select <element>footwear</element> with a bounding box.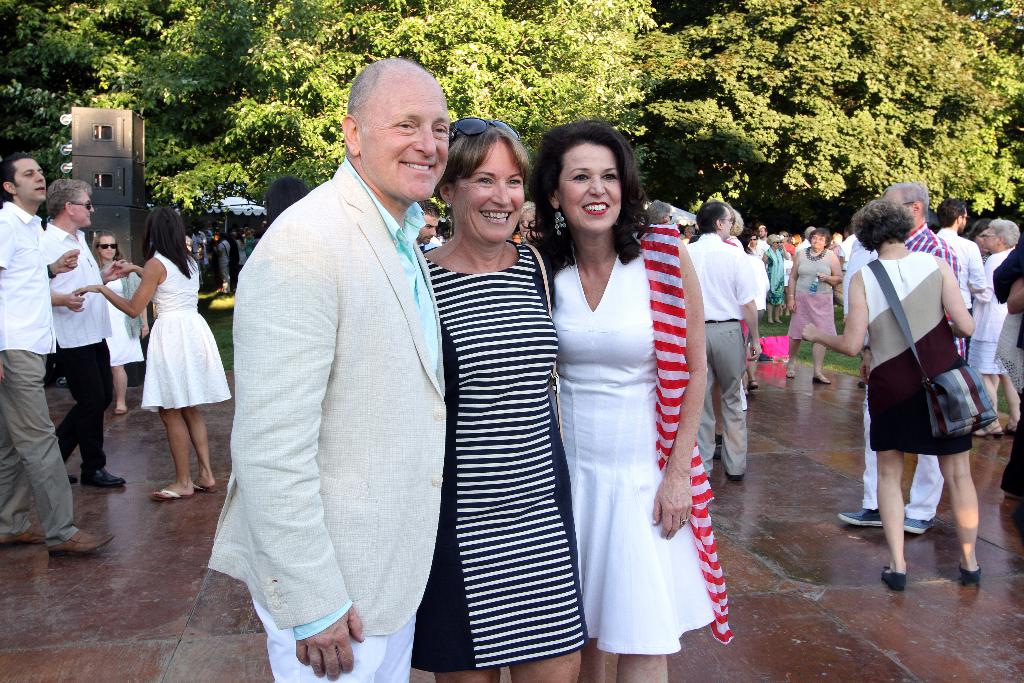
x1=902, y1=519, x2=934, y2=533.
